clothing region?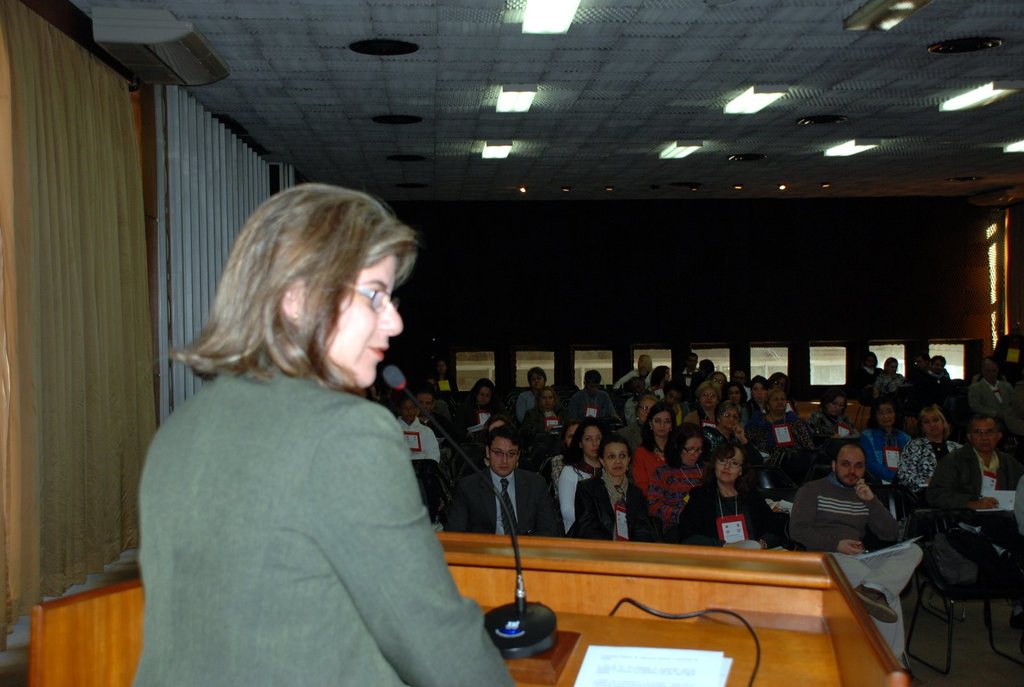
(left=443, top=459, right=560, bottom=535)
